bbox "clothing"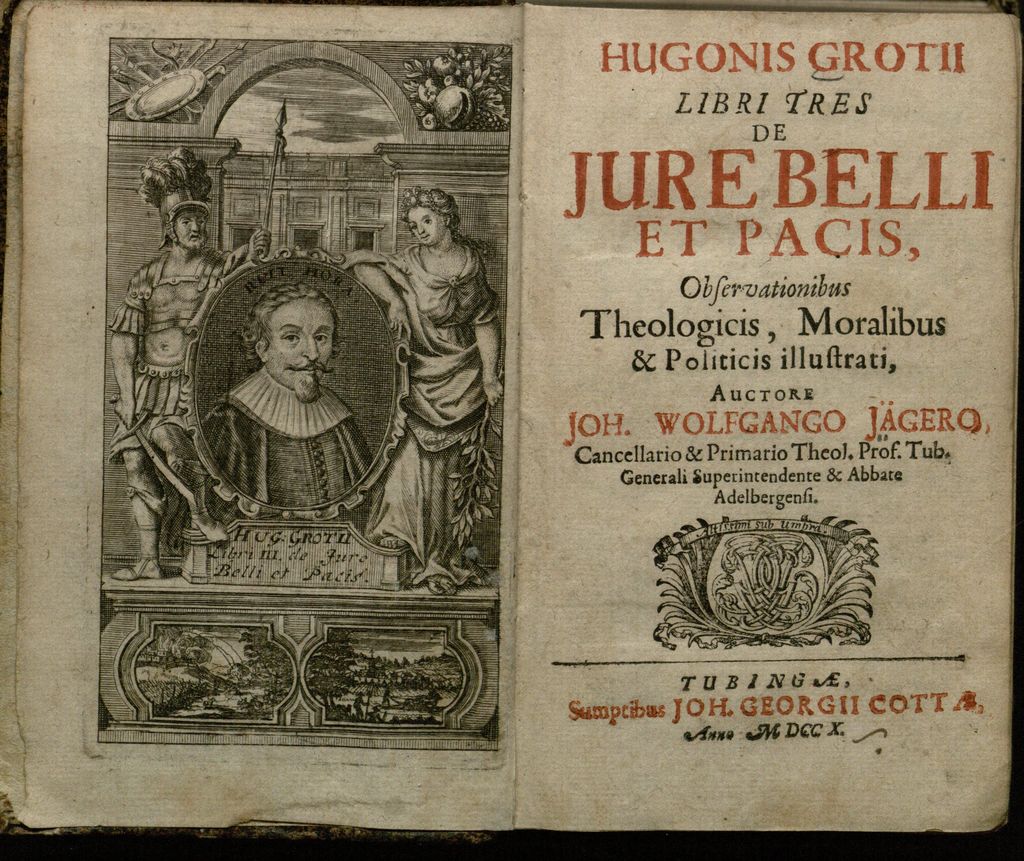
x1=104 y1=248 x2=259 y2=452
